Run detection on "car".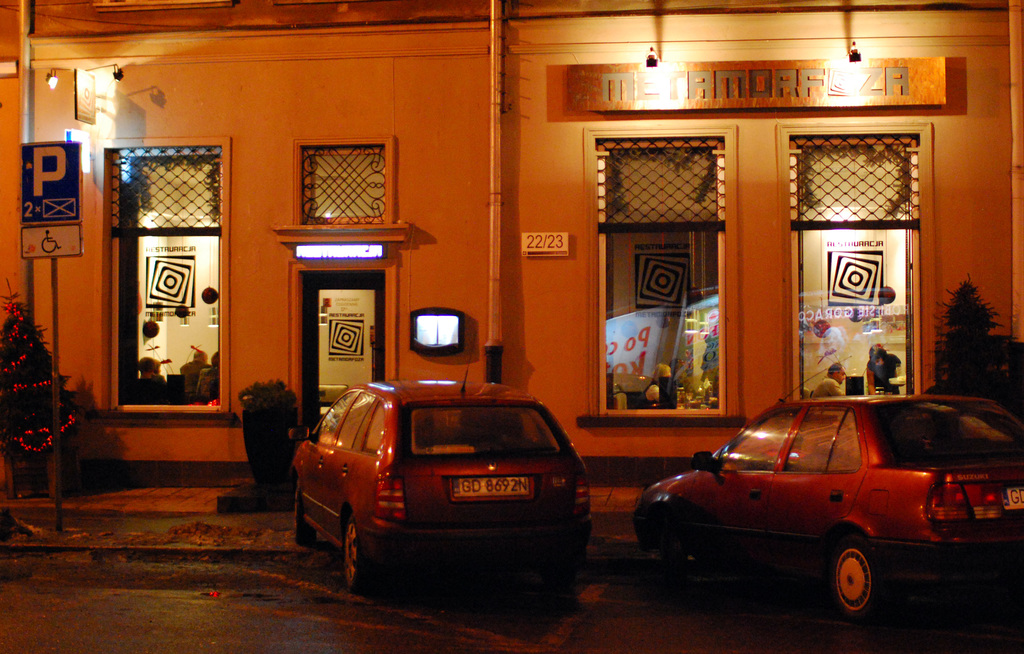
Result: pyautogui.locateOnScreen(293, 380, 592, 602).
